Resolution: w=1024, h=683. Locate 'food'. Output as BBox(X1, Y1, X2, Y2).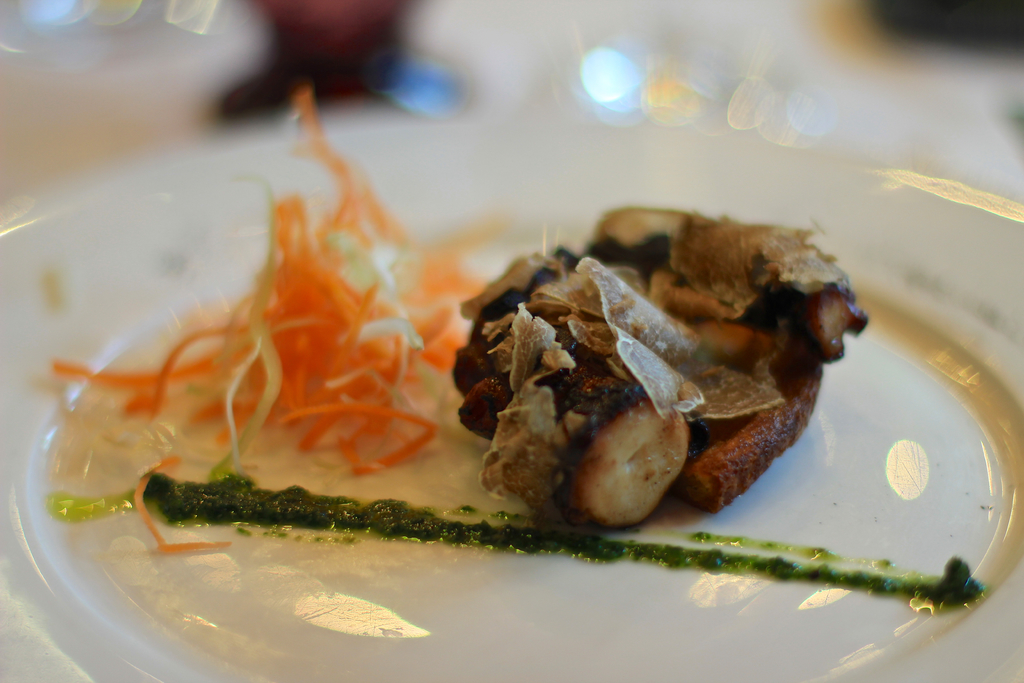
BBox(32, 83, 1023, 608).
